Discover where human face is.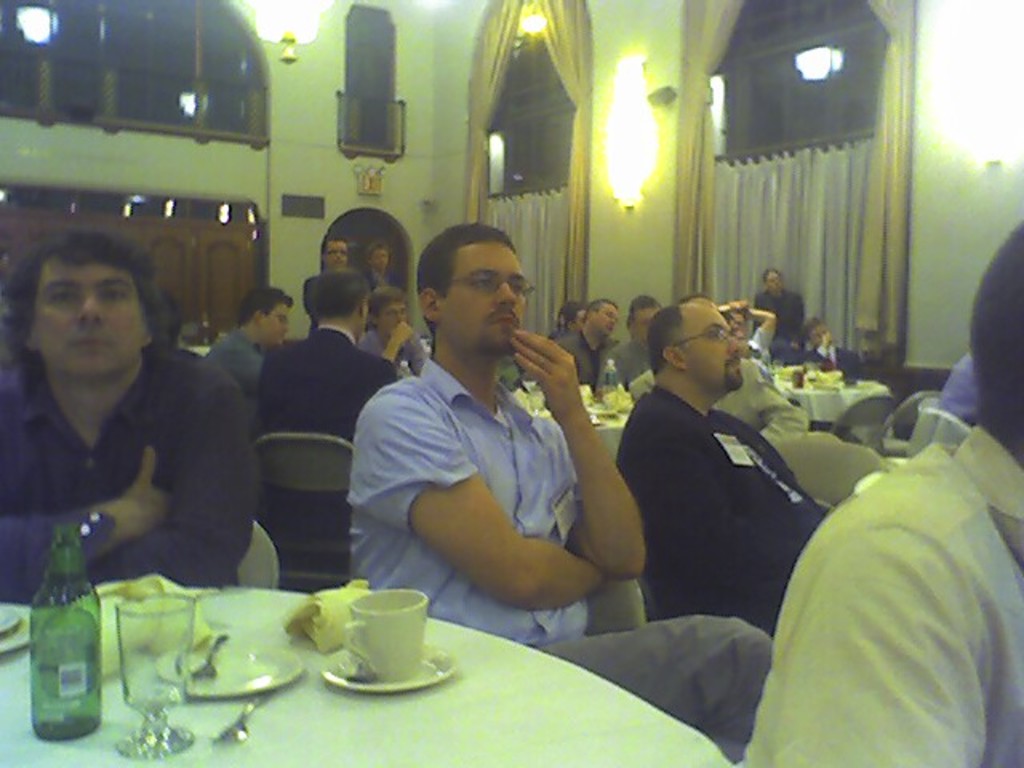
Discovered at box(370, 246, 389, 267).
